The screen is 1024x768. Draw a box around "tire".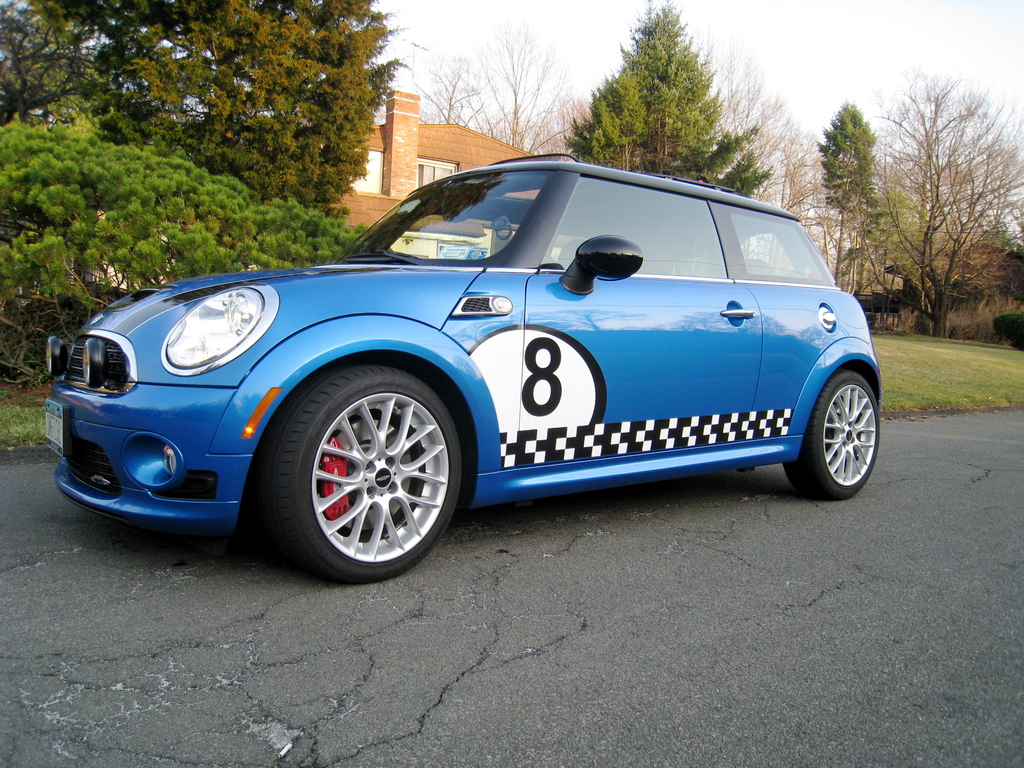
<bbox>274, 371, 461, 579</bbox>.
